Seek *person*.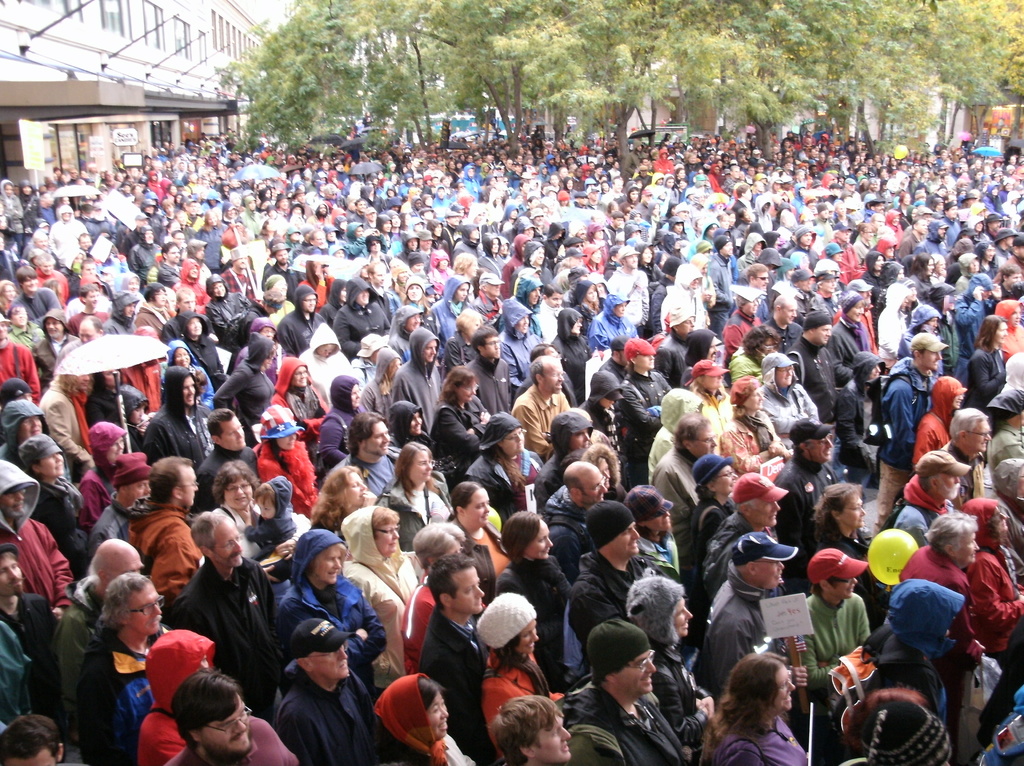
142 468 205 575.
